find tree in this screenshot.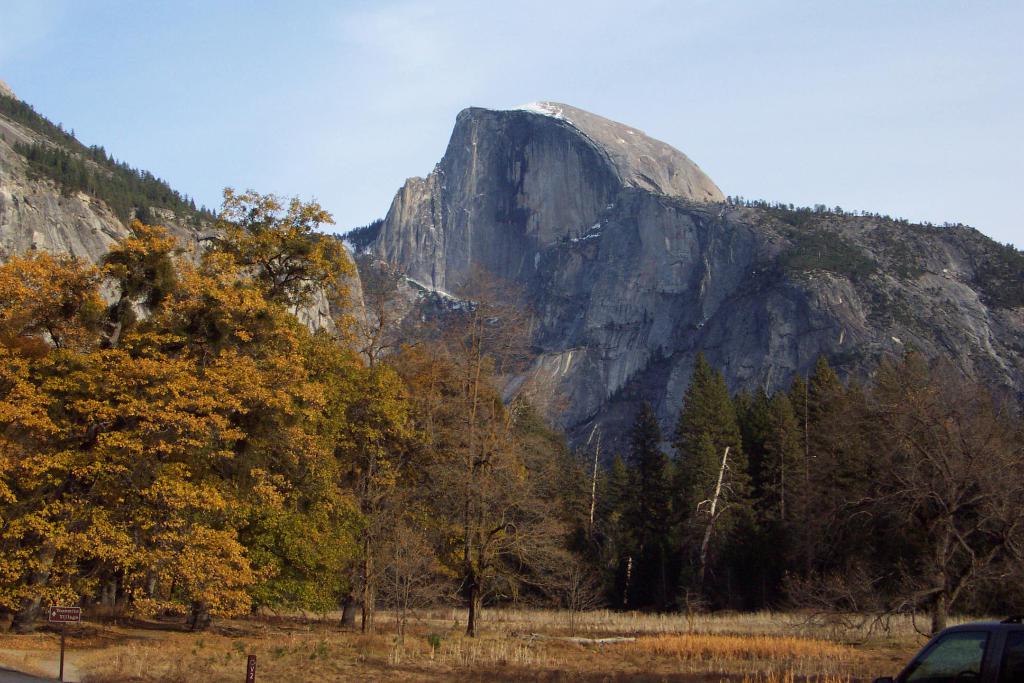
The bounding box for tree is bbox=(0, 214, 313, 635).
